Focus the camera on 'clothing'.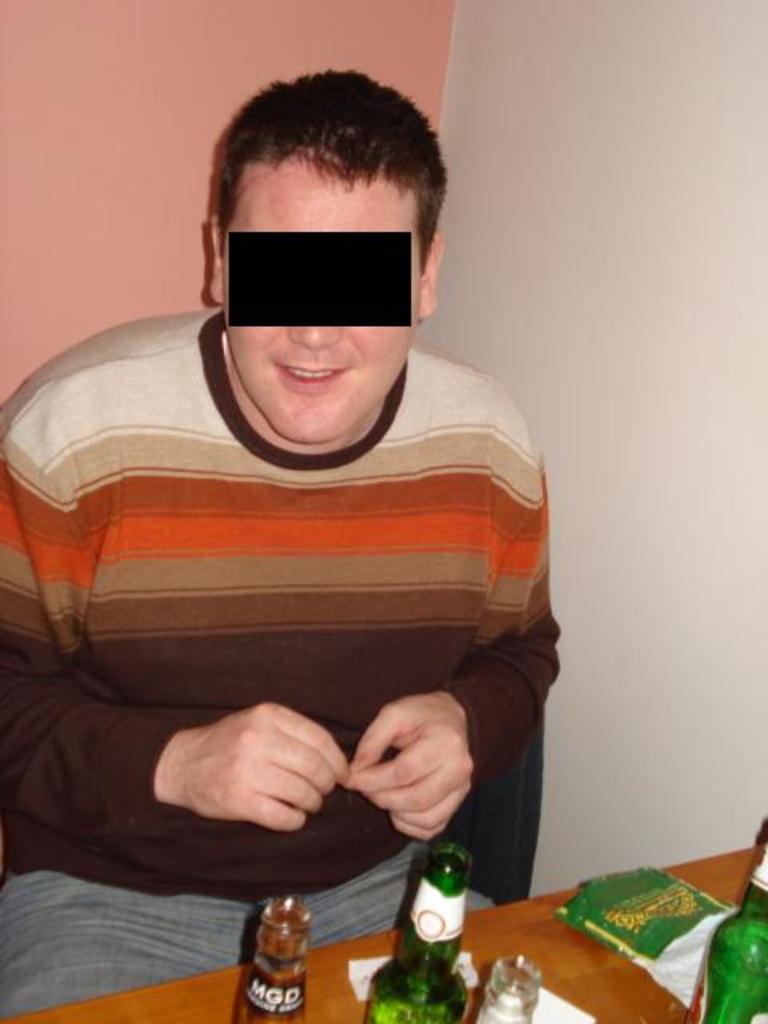
Focus region: <region>40, 189, 574, 1005</region>.
